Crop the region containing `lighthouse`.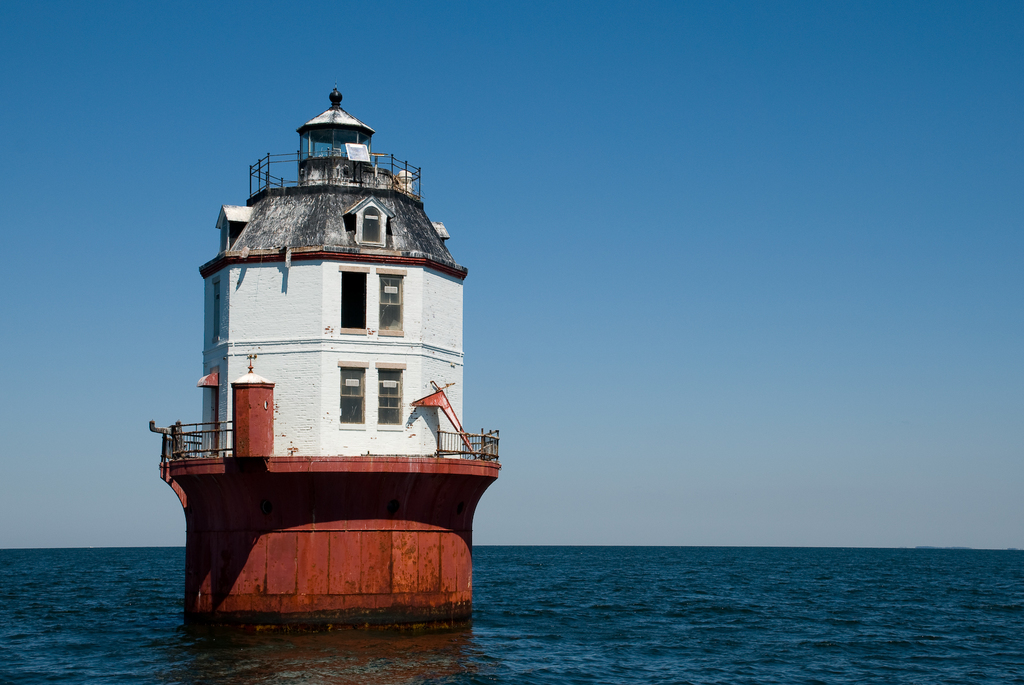
Crop region: (152, 59, 492, 641).
